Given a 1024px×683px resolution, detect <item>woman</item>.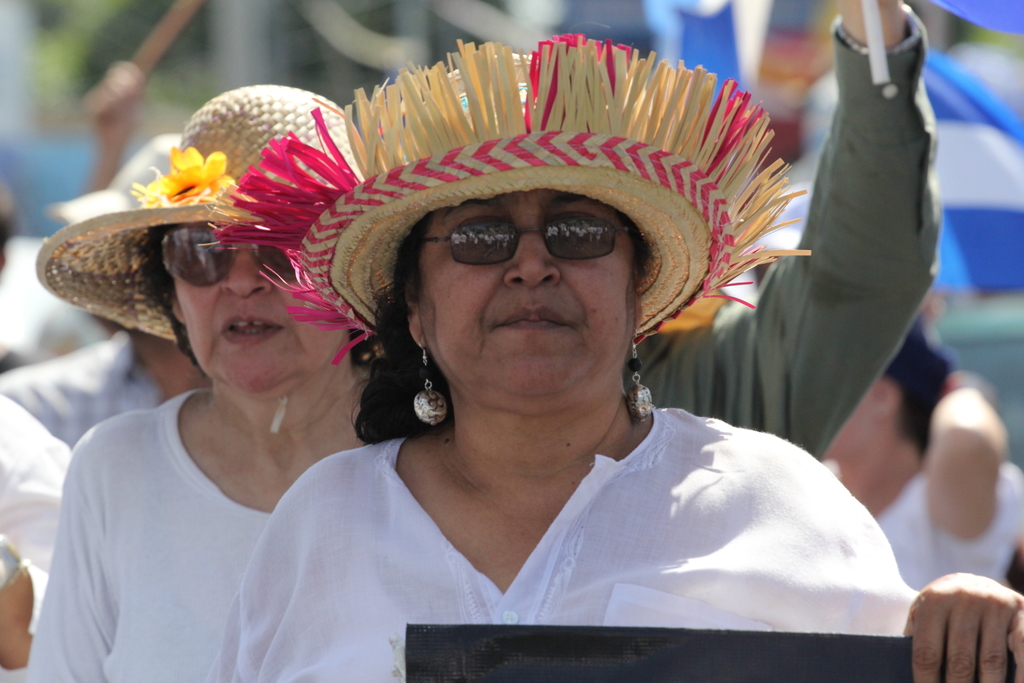
[x1=89, y1=70, x2=944, y2=660].
